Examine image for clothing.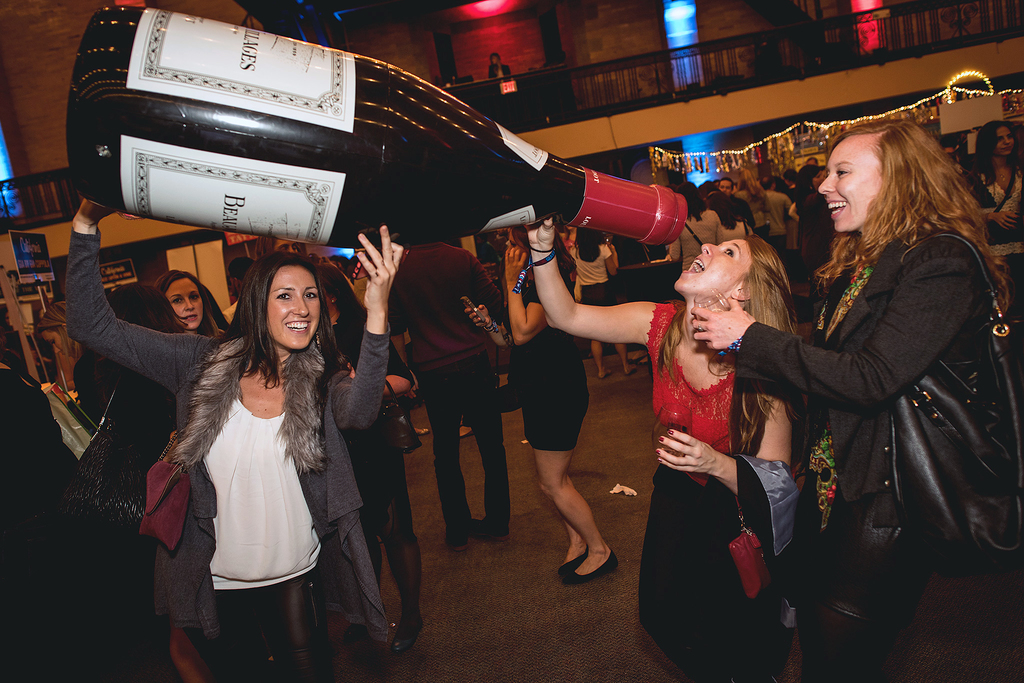
Examination result: x1=381 y1=240 x2=493 y2=540.
